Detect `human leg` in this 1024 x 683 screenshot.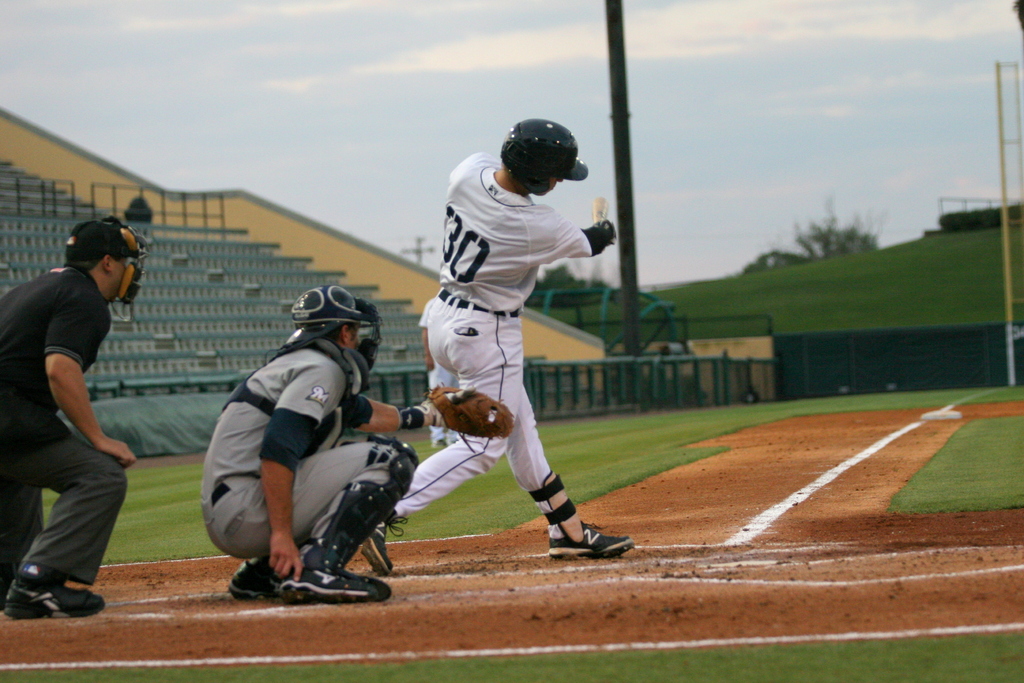
Detection: pyautogui.locateOnScreen(425, 302, 635, 559).
